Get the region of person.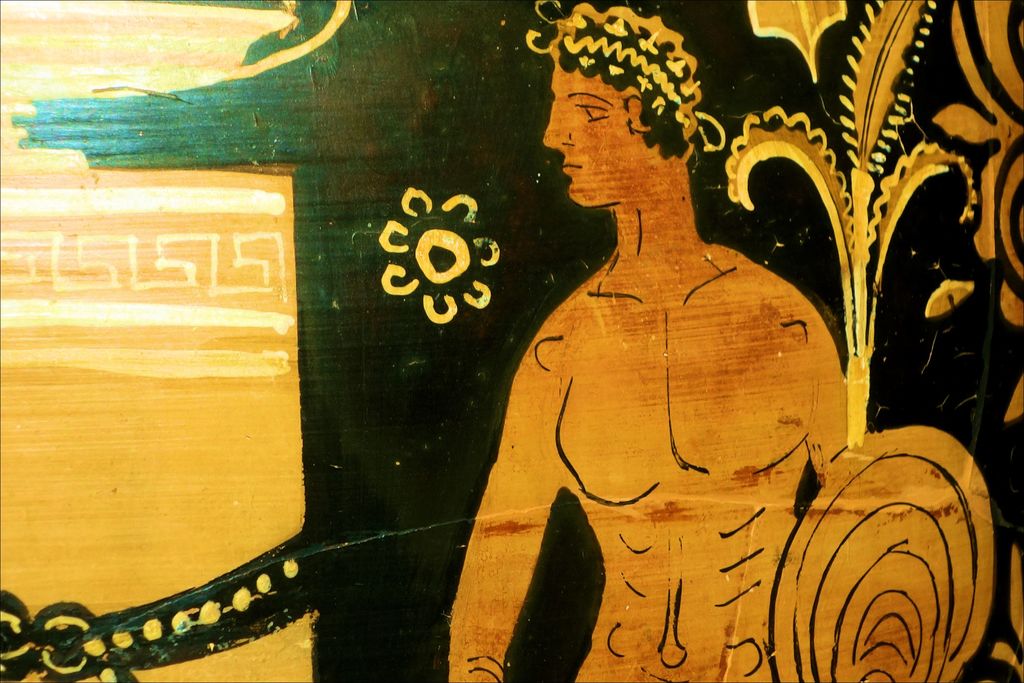
[440, 6, 861, 682].
